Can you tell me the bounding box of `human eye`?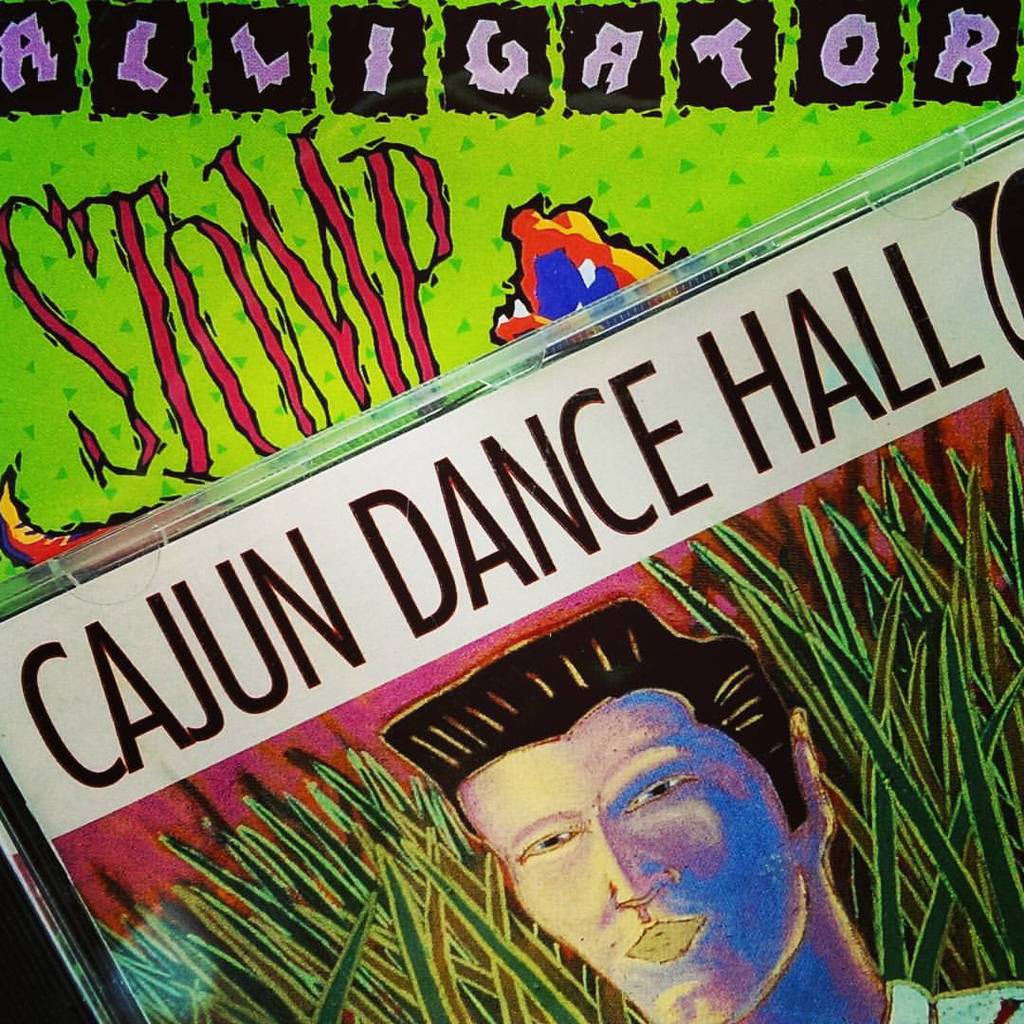
detection(621, 772, 691, 816).
